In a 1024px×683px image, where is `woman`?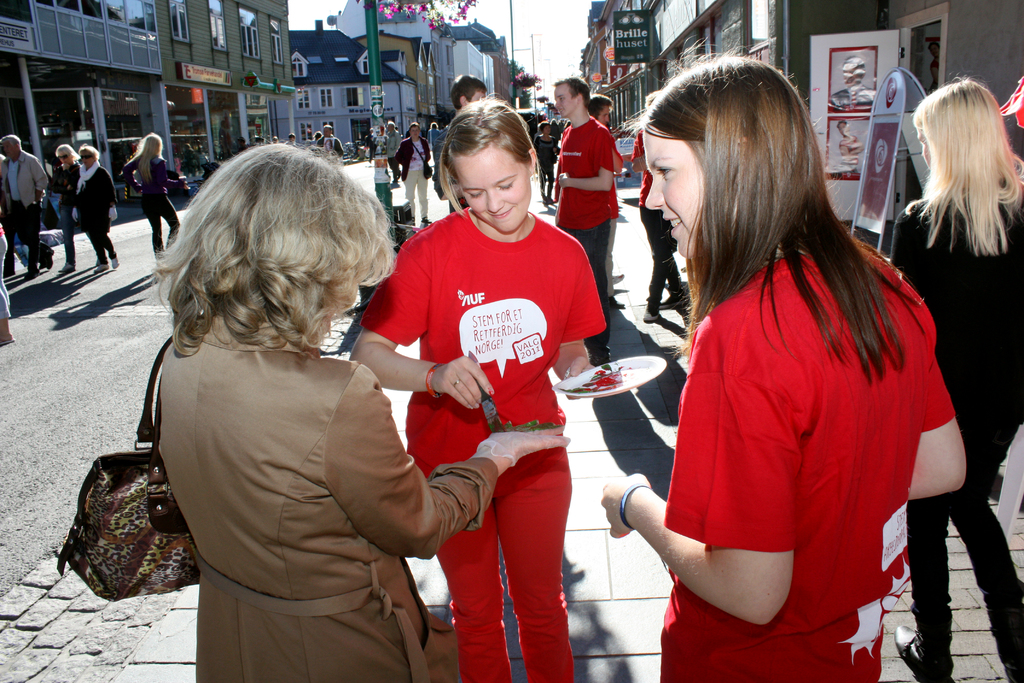
bbox=(890, 81, 1023, 682).
